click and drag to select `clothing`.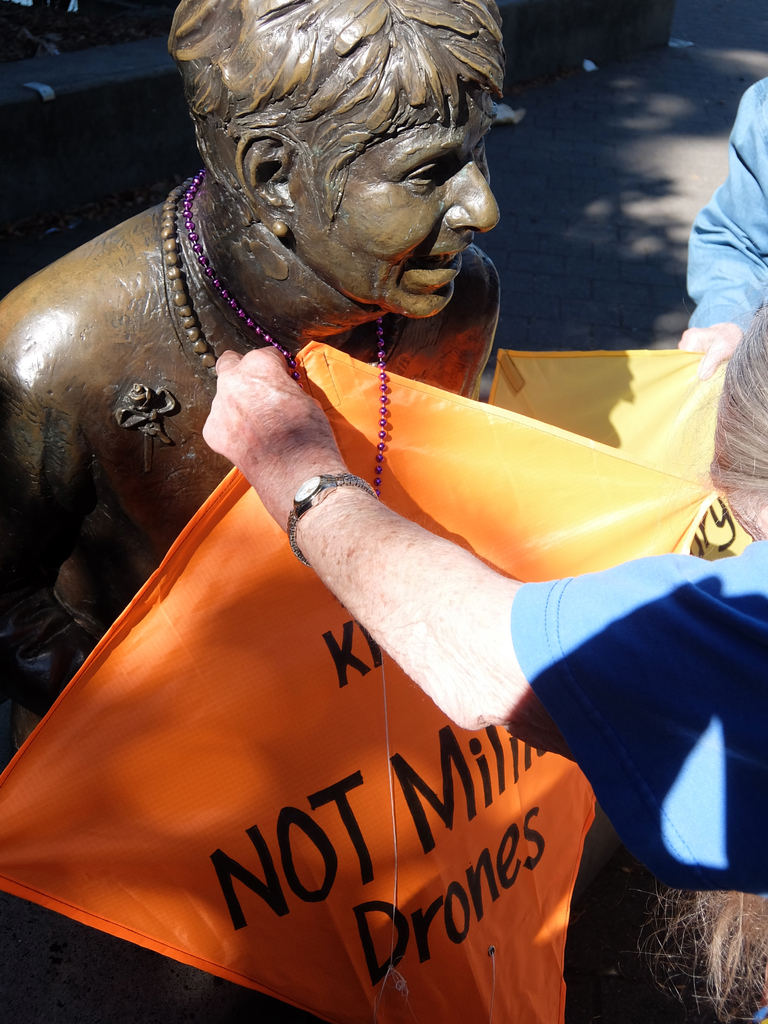
Selection: (left=506, top=536, right=767, bottom=1023).
